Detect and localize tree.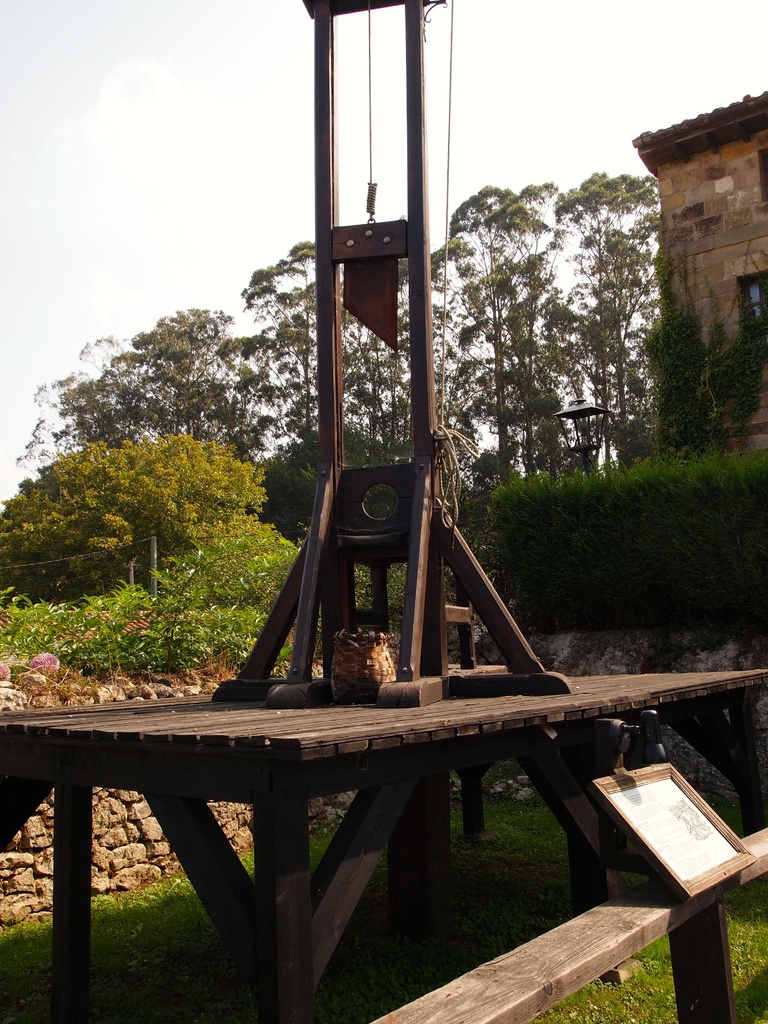
Localized at l=586, t=203, r=655, b=420.
